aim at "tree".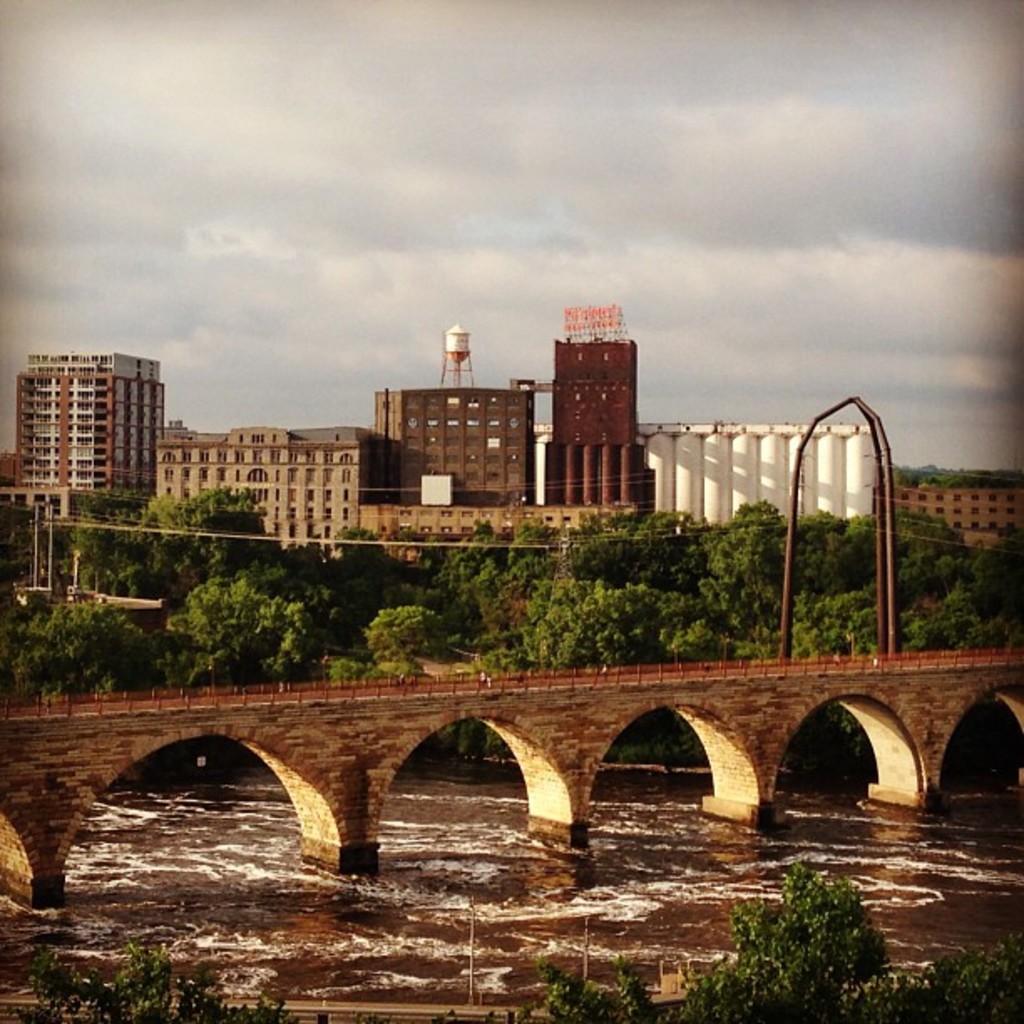
Aimed at <region>671, 865, 892, 1022</region>.
